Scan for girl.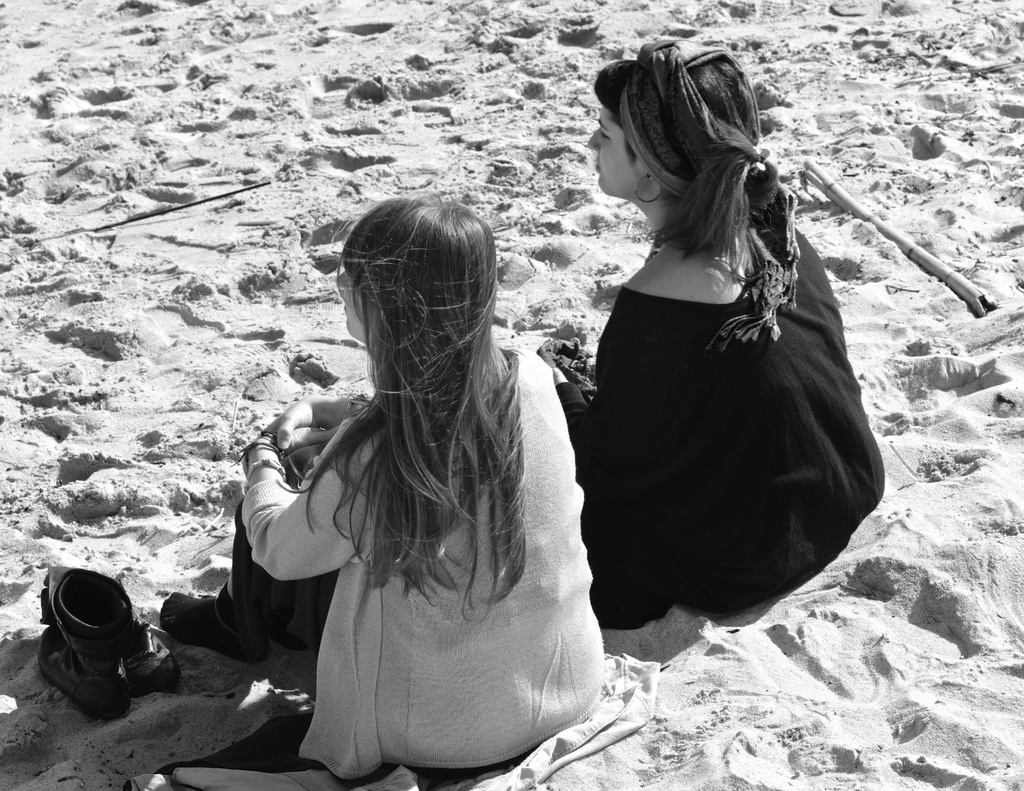
Scan result: (540,40,888,672).
